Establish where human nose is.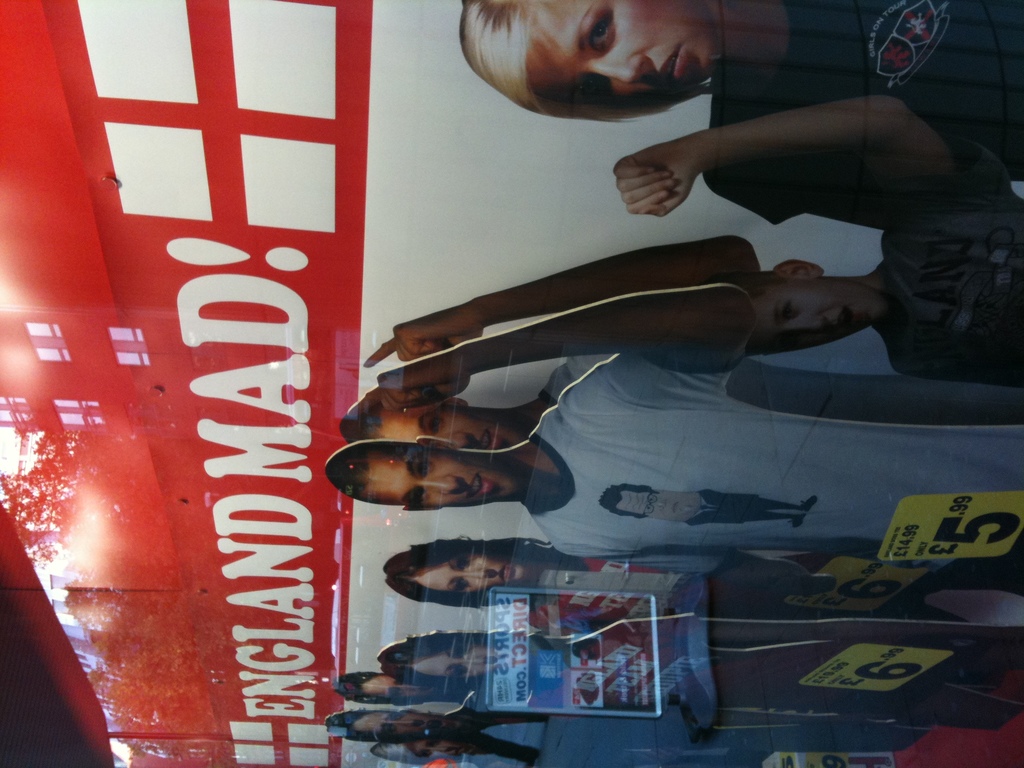
Established at 428, 744, 451, 754.
